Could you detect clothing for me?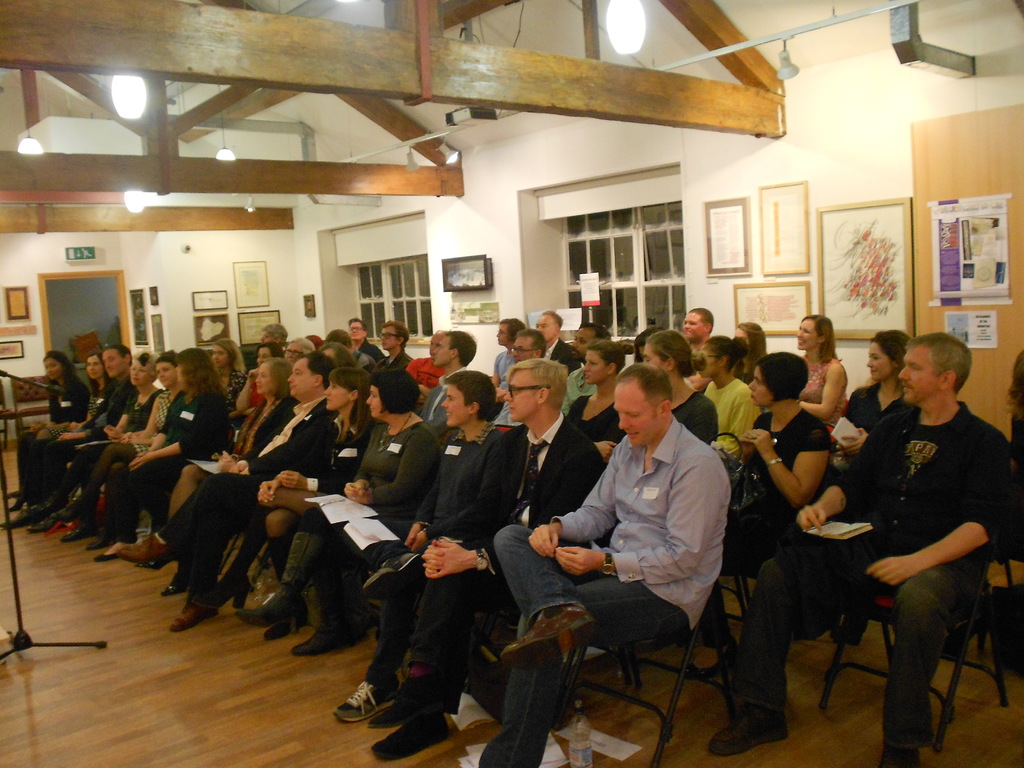
Detection result: l=803, t=353, r=852, b=436.
